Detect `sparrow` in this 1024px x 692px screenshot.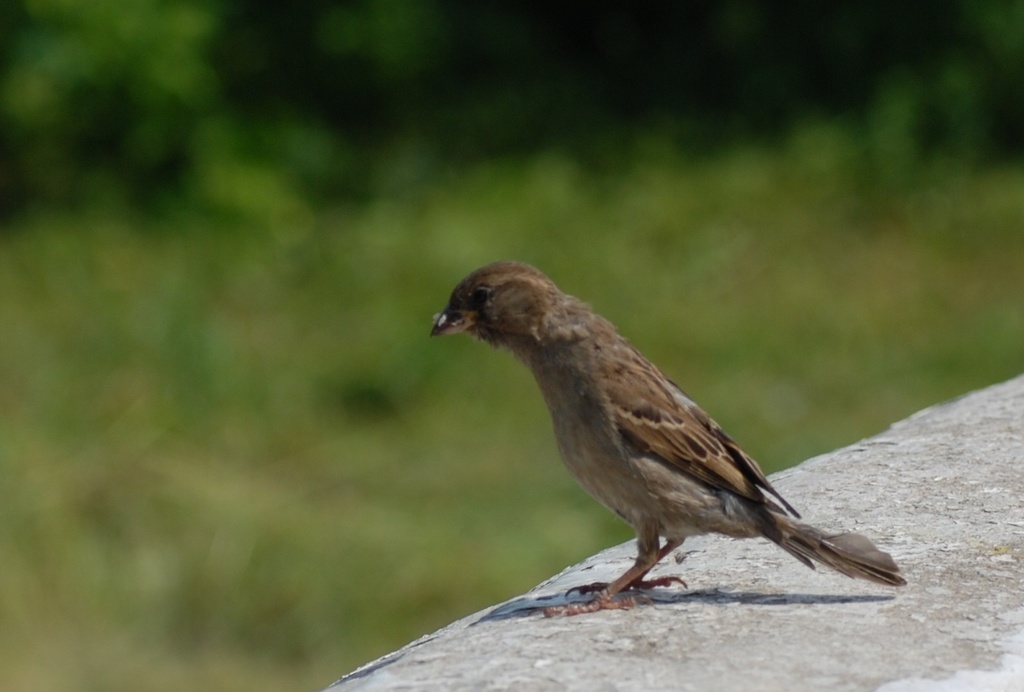
Detection: {"x1": 429, "y1": 260, "x2": 908, "y2": 619}.
